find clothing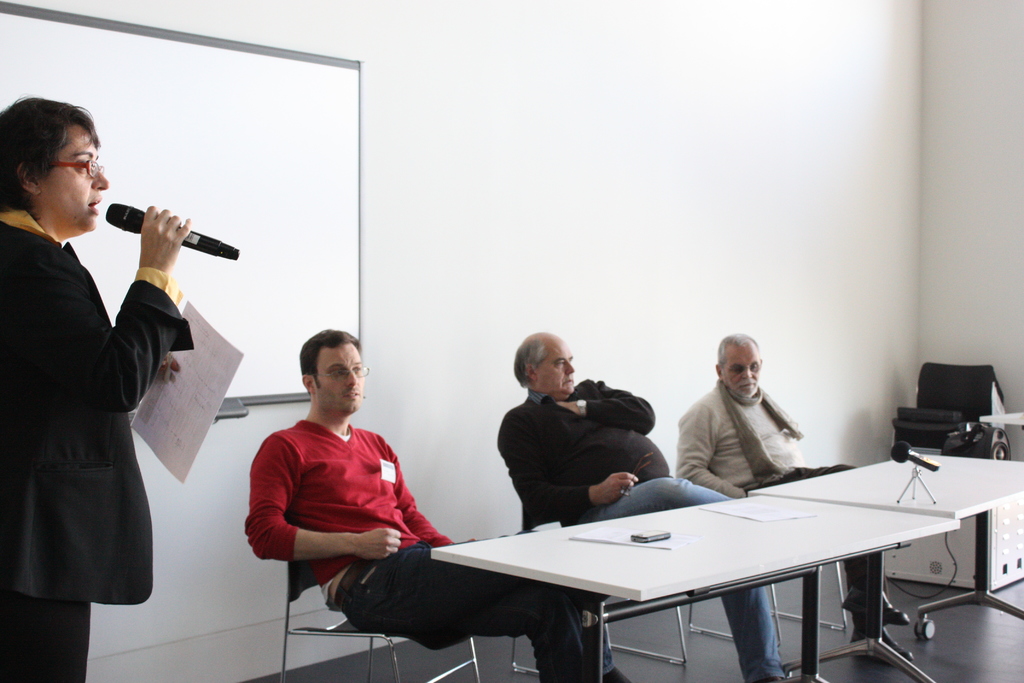
678 382 888 591
